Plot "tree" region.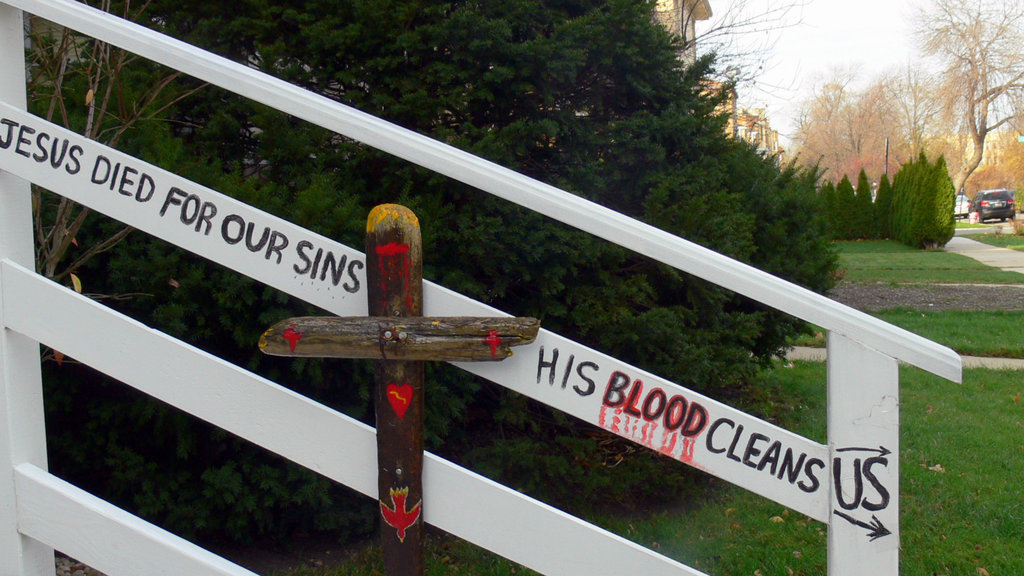
Plotted at (x1=792, y1=67, x2=859, y2=186).
